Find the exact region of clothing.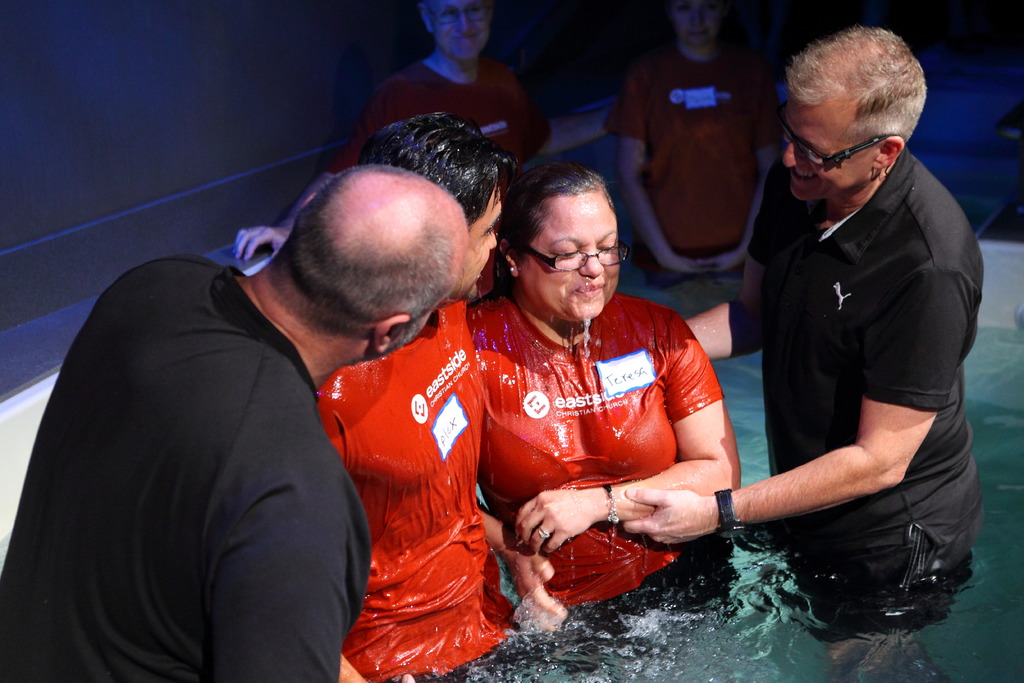
Exact region: locate(746, 145, 986, 642).
